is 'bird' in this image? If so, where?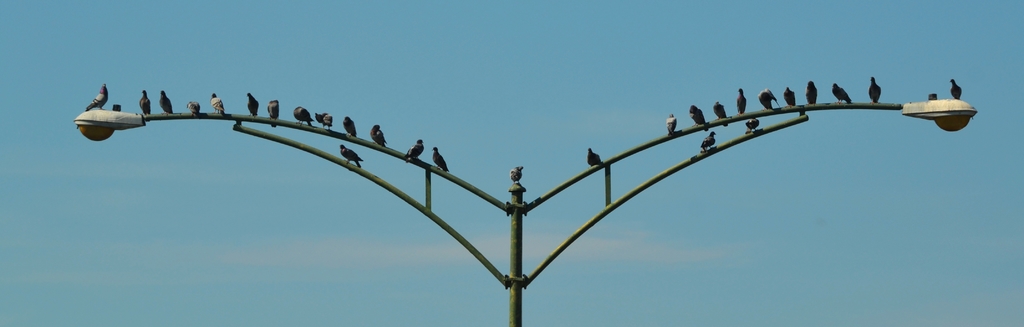
Yes, at box(340, 145, 362, 165).
